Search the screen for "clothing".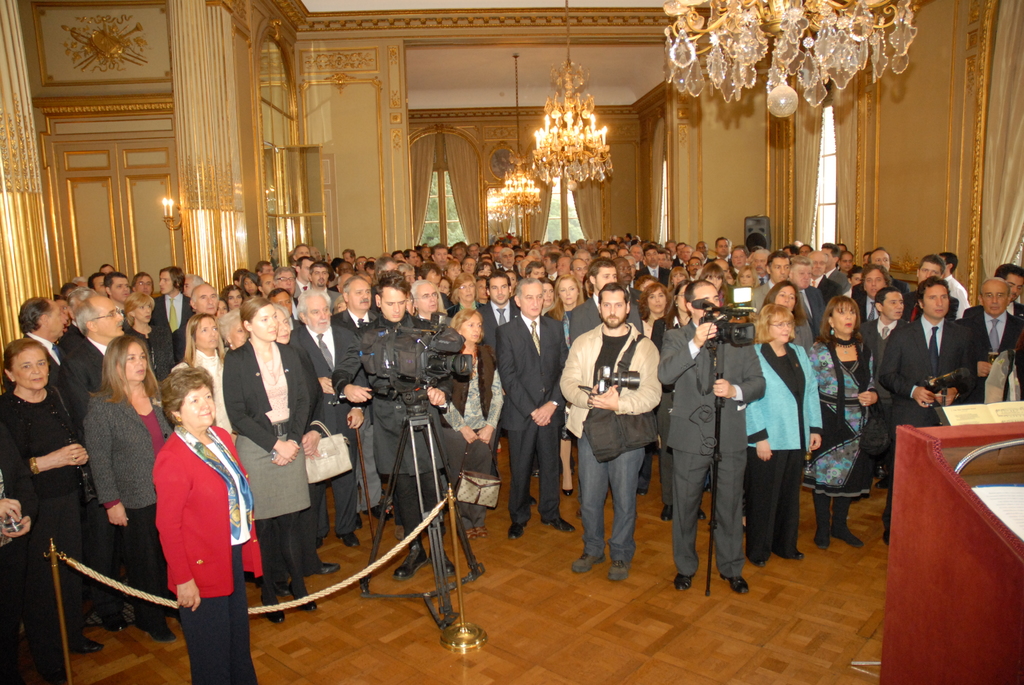
Found at (294,276,314,302).
